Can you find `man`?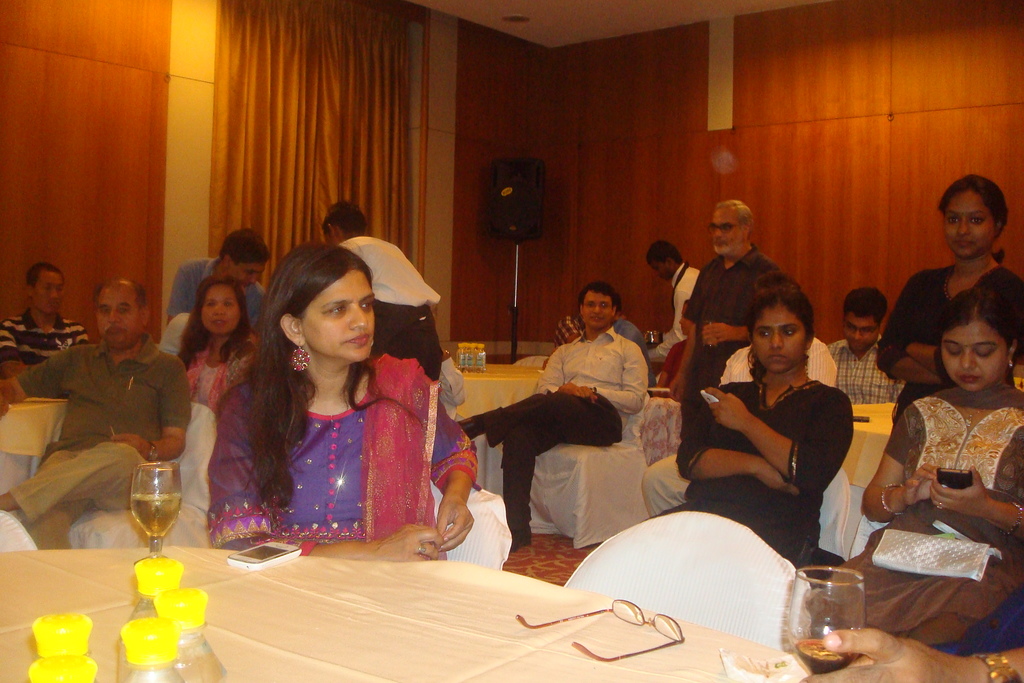
Yes, bounding box: pyautogui.locateOnScreen(164, 226, 271, 336).
